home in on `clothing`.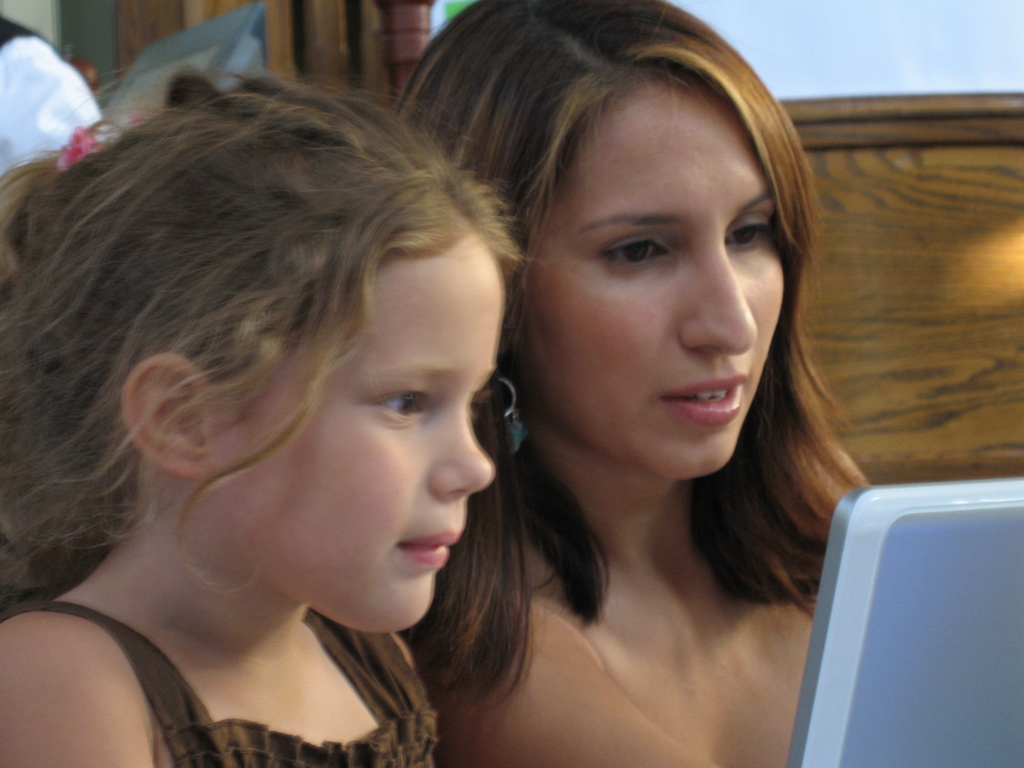
Homed in at box=[67, 598, 467, 748].
